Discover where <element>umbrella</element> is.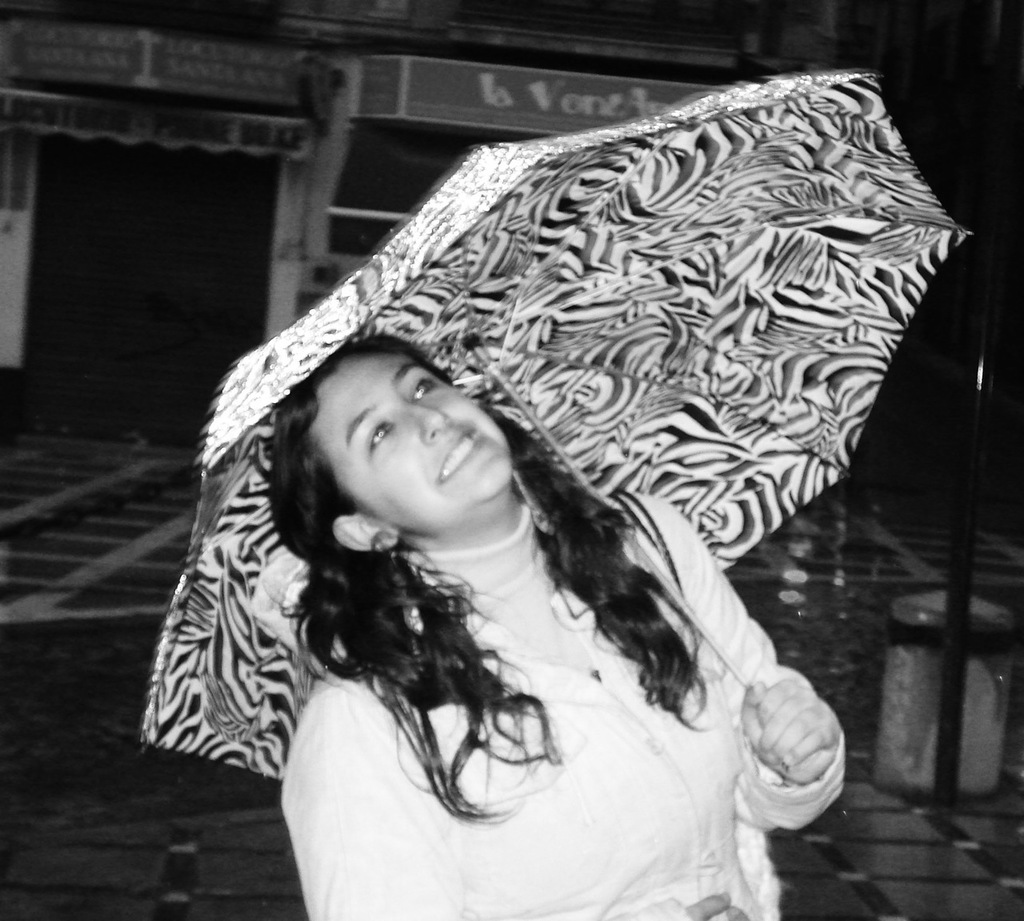
Discovered at x1=134 y1=70 x2=976 y2=781.
